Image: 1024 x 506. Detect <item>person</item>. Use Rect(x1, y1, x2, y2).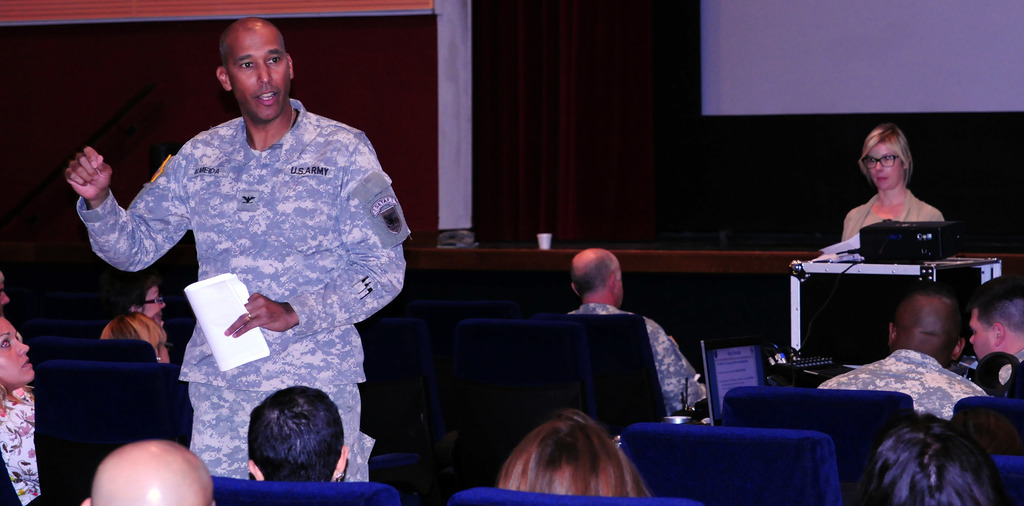
Rect(70, 14, 415, 487).
